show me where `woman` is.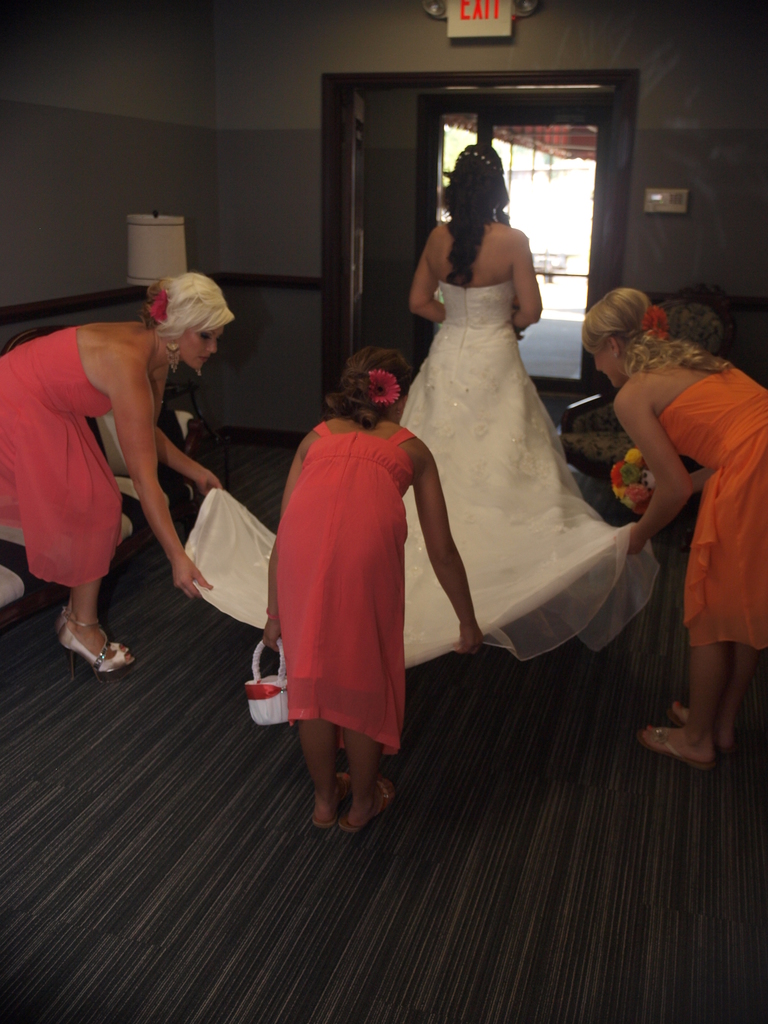
`woman` is at 184/135/648/676.
